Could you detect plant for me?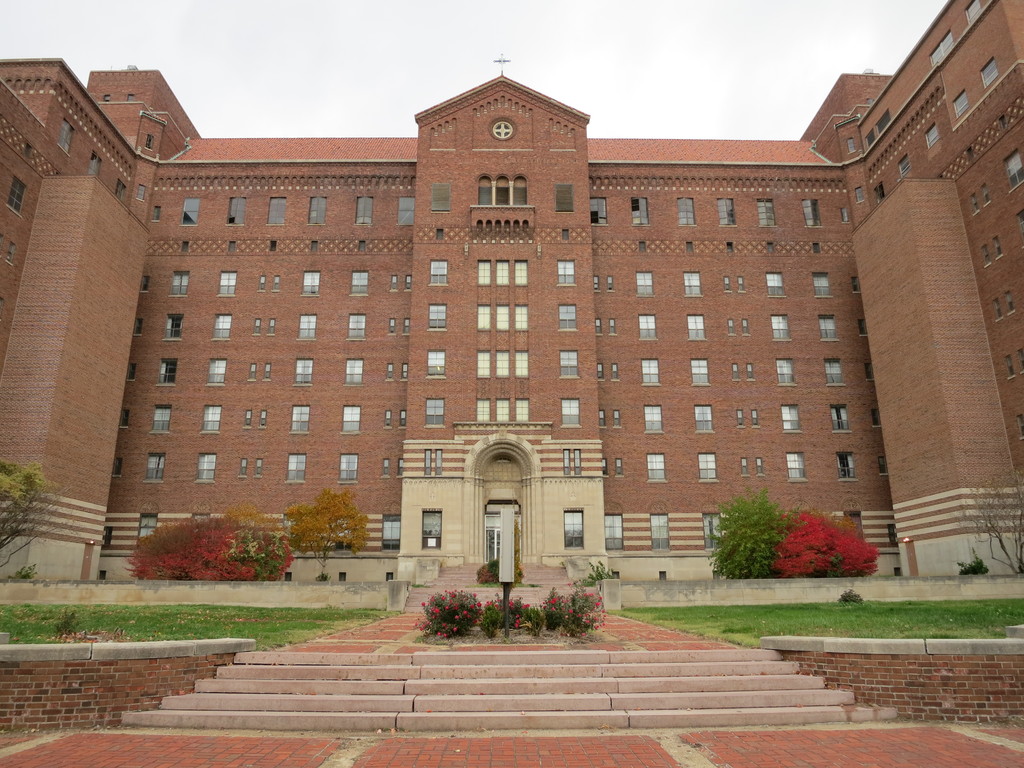
Detection result: 414 585 483 647.
